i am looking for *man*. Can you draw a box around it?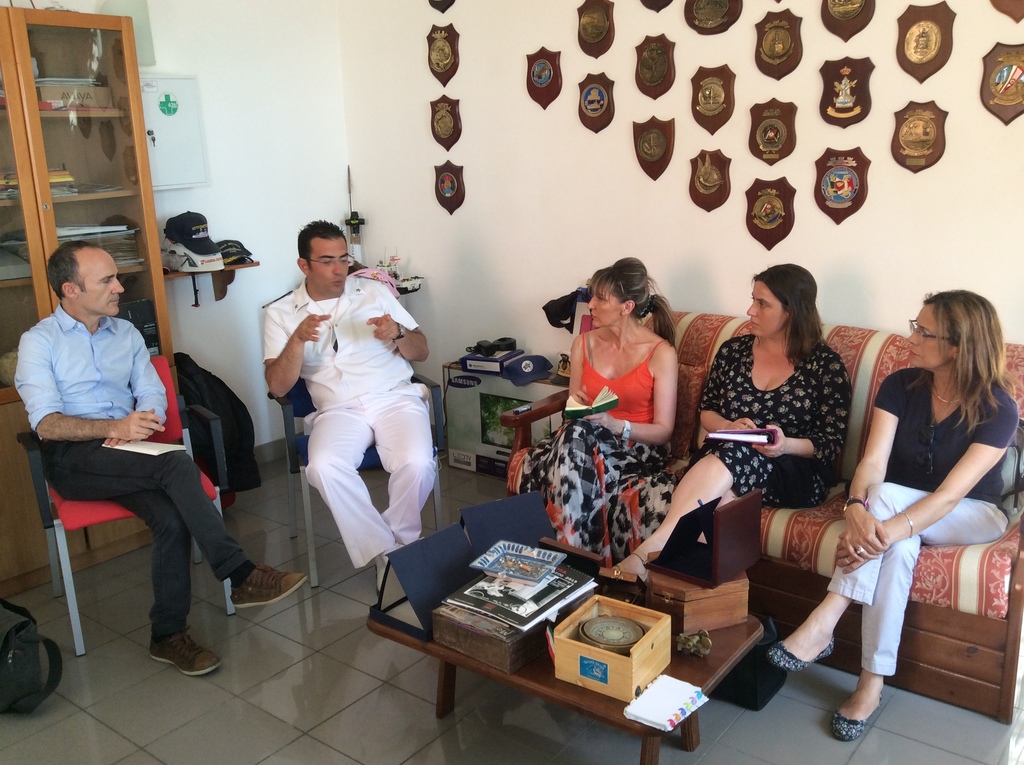
Sure, the bounding box is box=[16, 232, 245, 662].
